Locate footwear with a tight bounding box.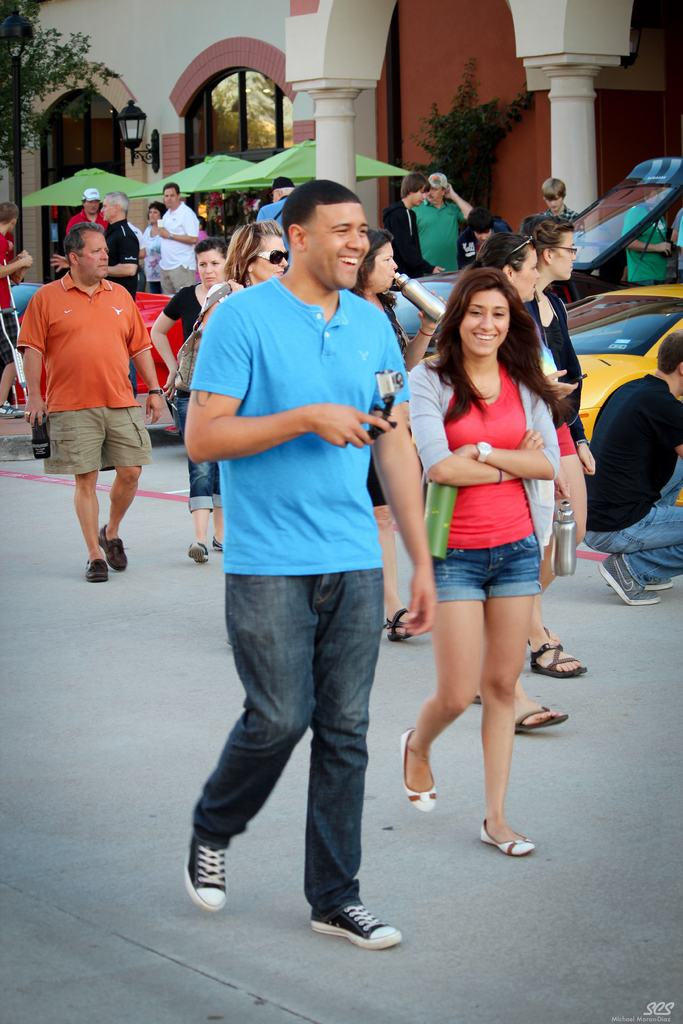
region(184, 841, 229, 911).
